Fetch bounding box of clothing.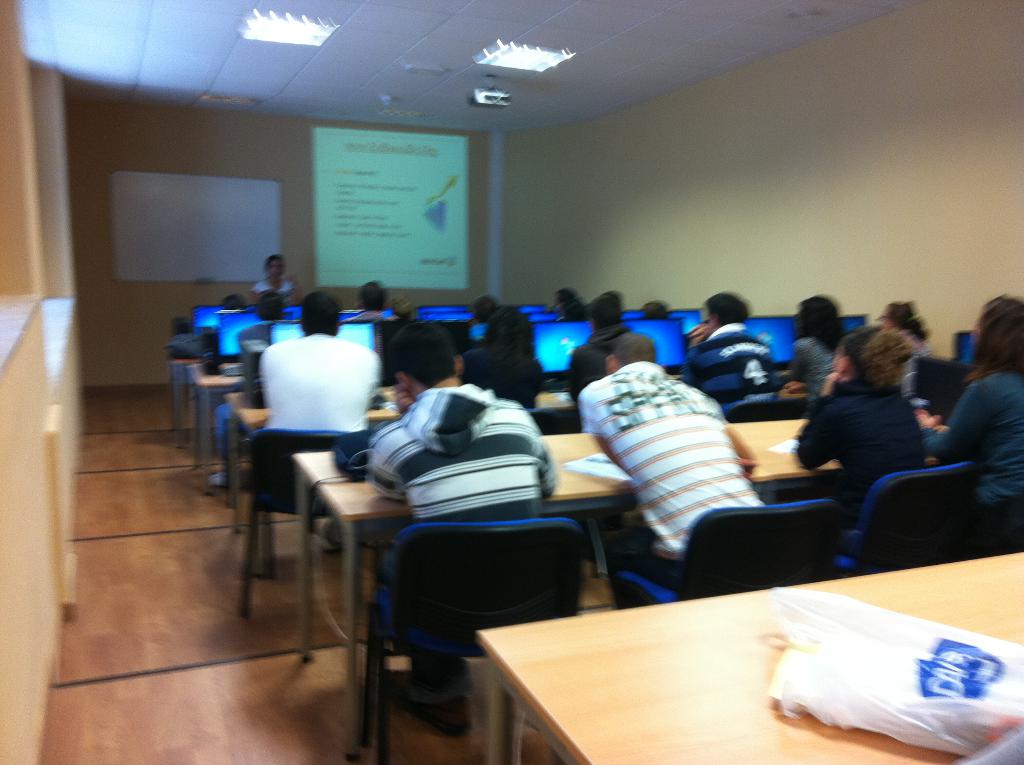
Bbox: (927, 362, 1023, 561).
